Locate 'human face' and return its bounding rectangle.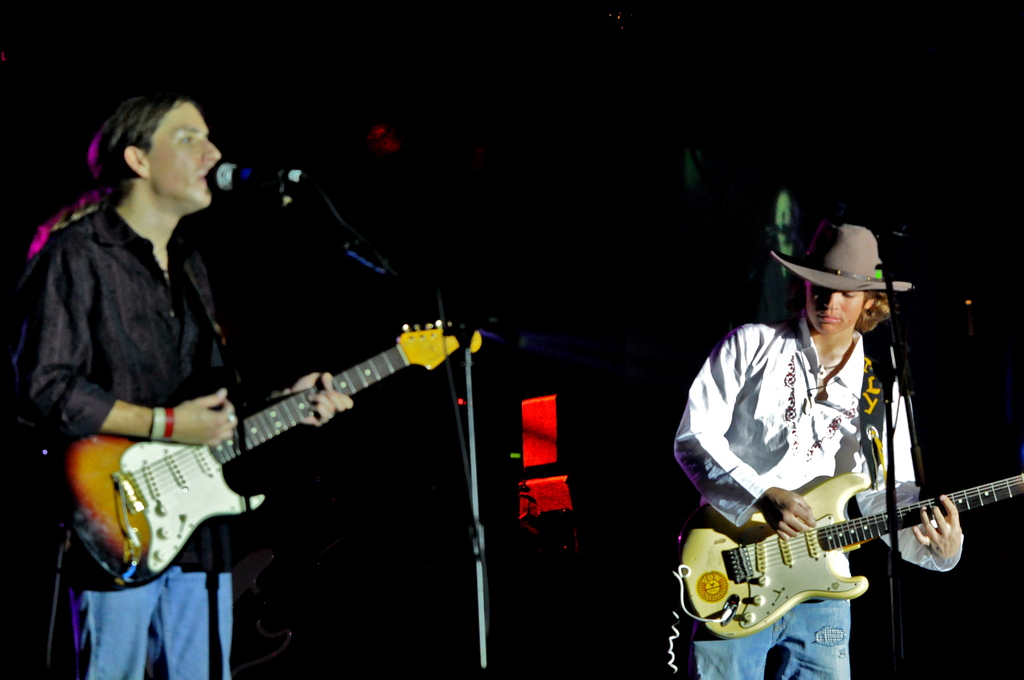
region(147, 106, 221, 215).
